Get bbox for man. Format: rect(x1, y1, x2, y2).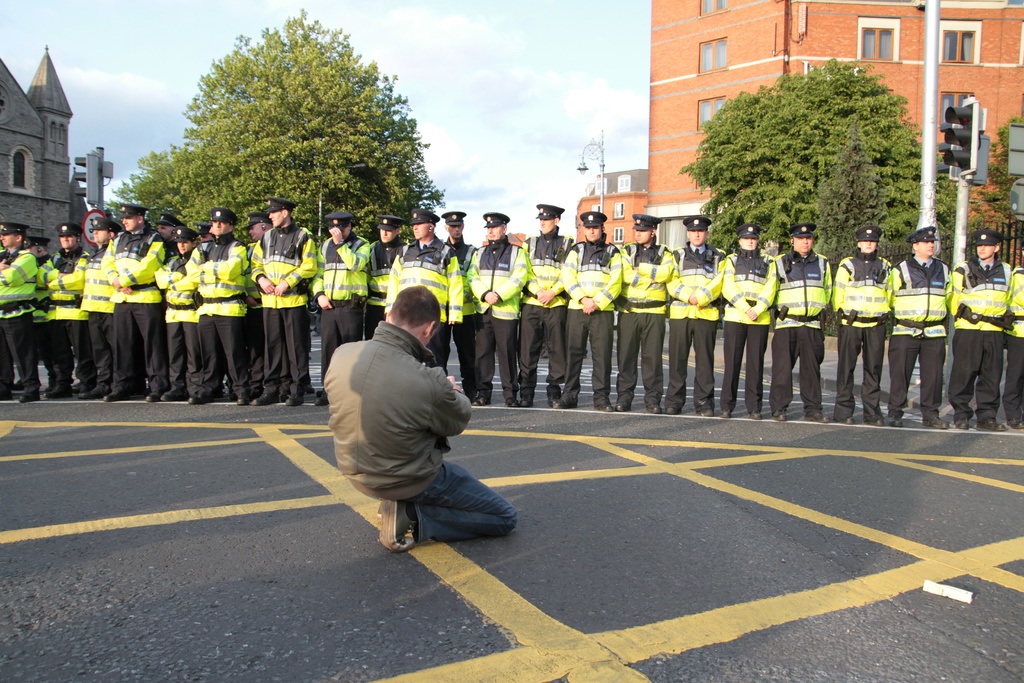
rect(97, 196, 174, 402).
